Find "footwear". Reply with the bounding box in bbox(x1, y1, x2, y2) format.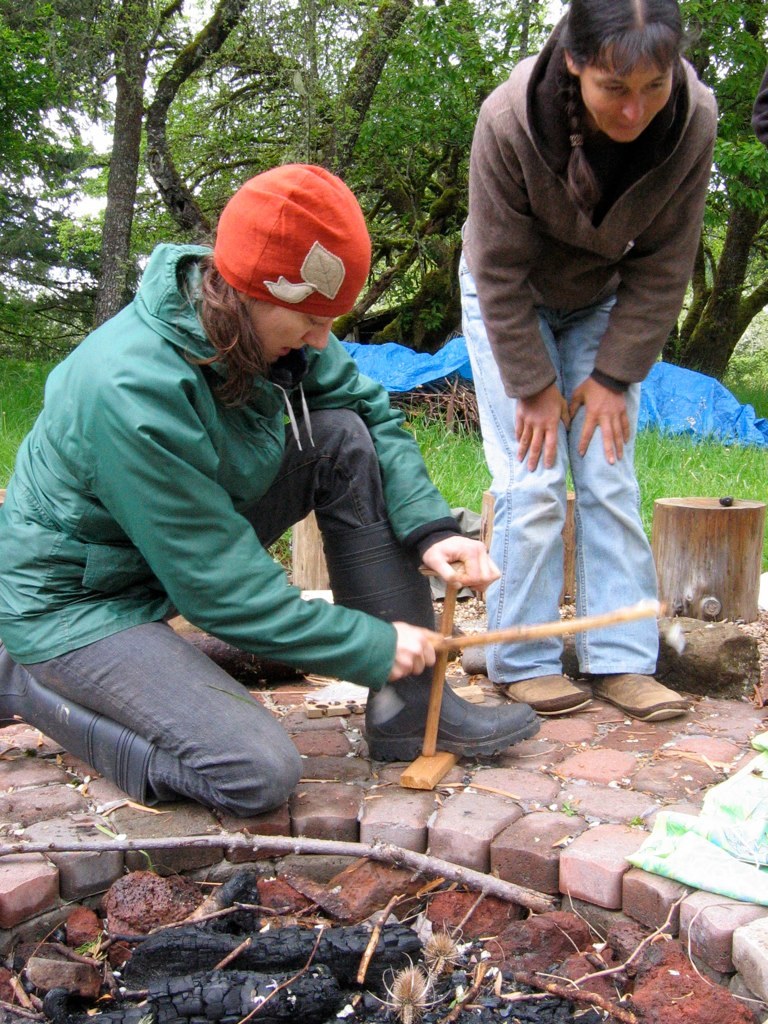
bbox(504, 675, 596, 726).
